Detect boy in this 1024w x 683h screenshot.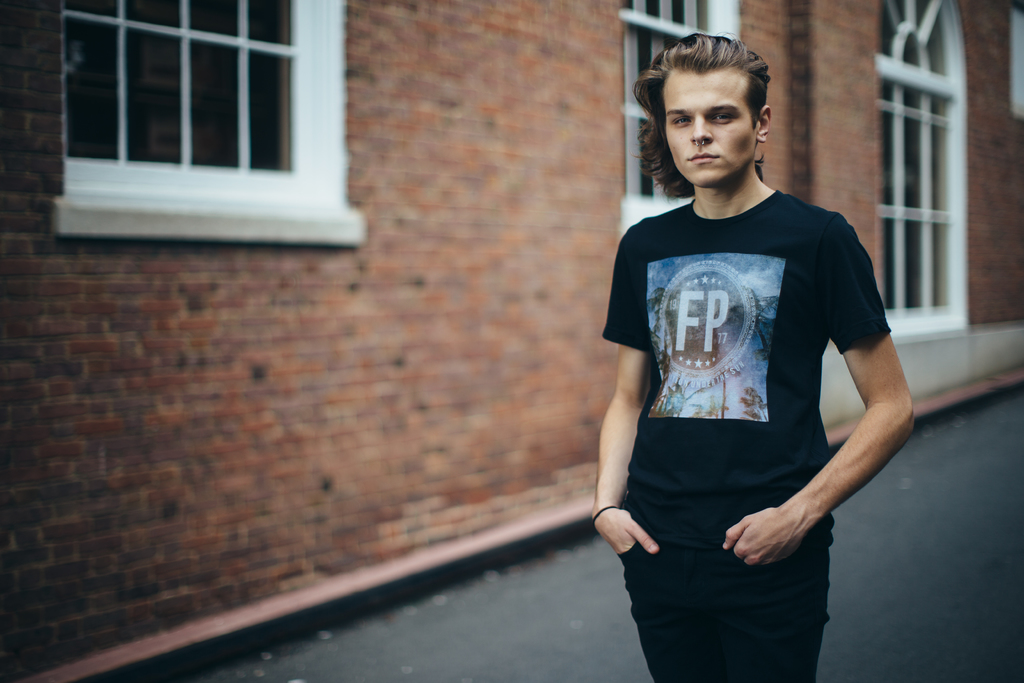
Detection: {"left": 584, "top": 51, "right": 908, "bottom": 663}.
